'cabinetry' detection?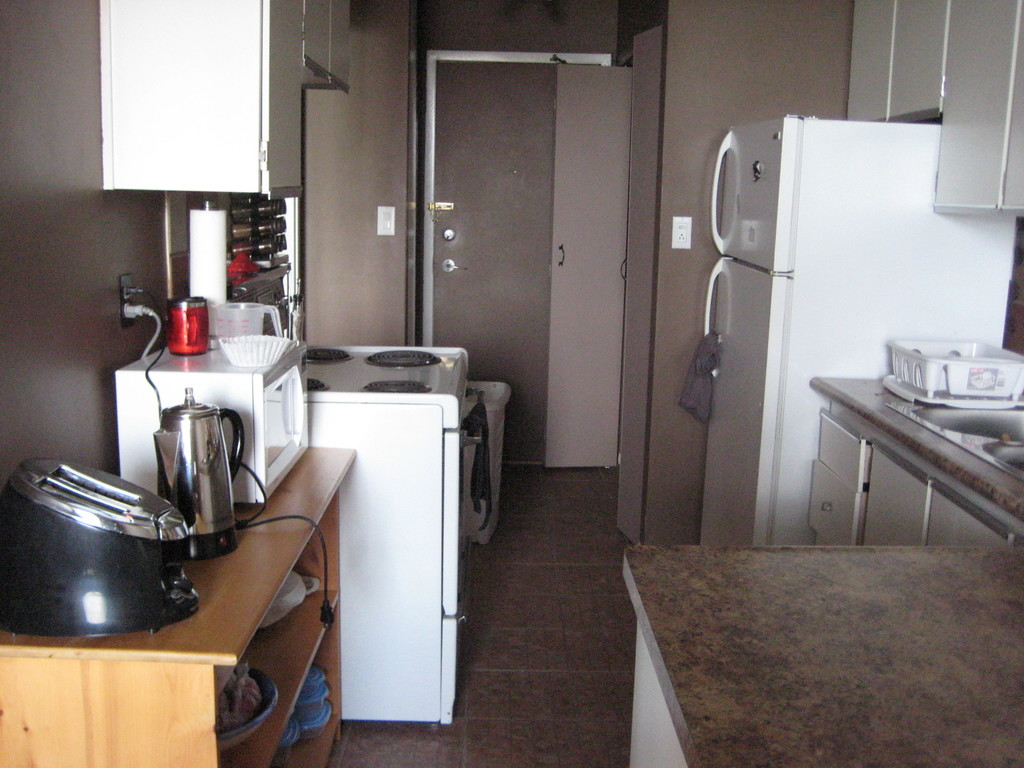
bbox=(1, 444, 358, 767)
